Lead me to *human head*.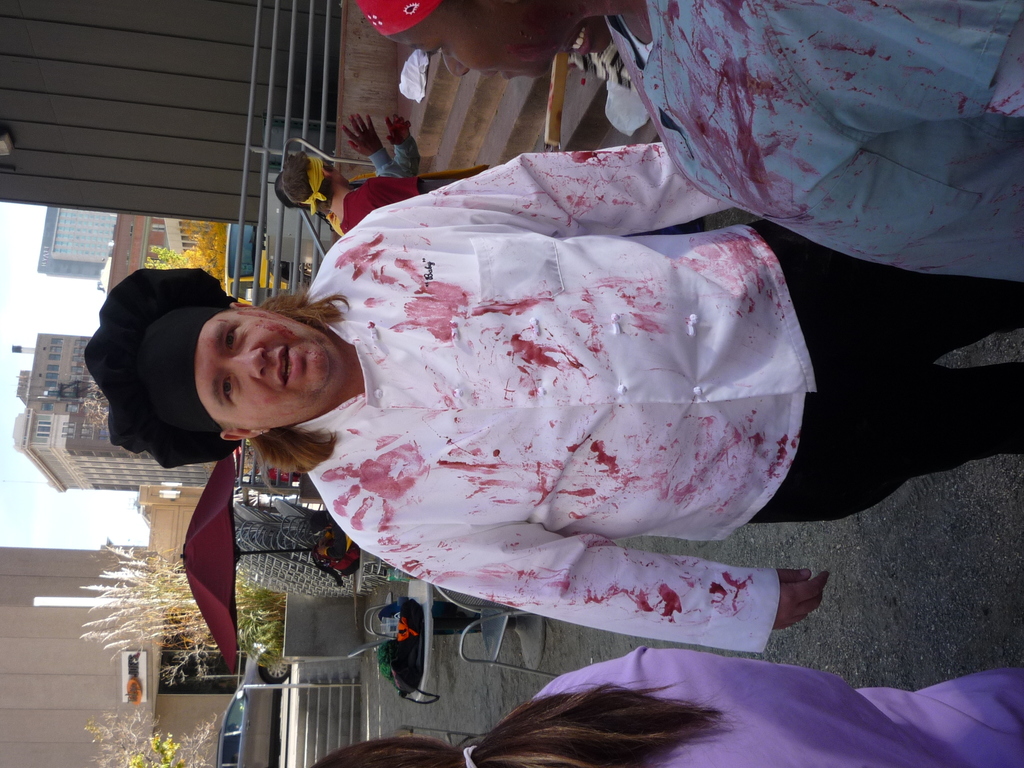
Lead to [left=298, top=730, right=483, bottom=767].
